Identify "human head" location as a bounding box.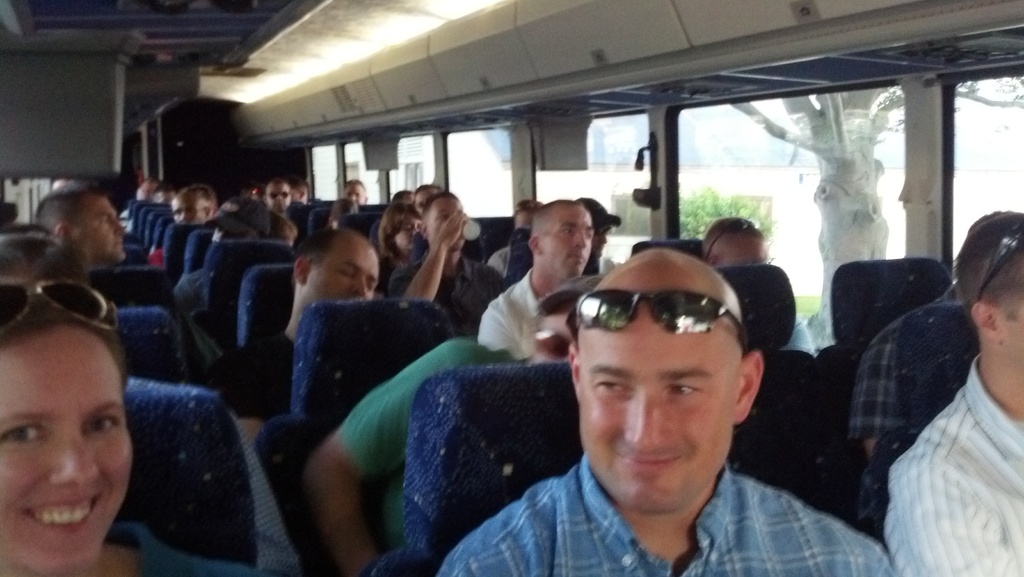
<box>4,287,131,521</box>.
